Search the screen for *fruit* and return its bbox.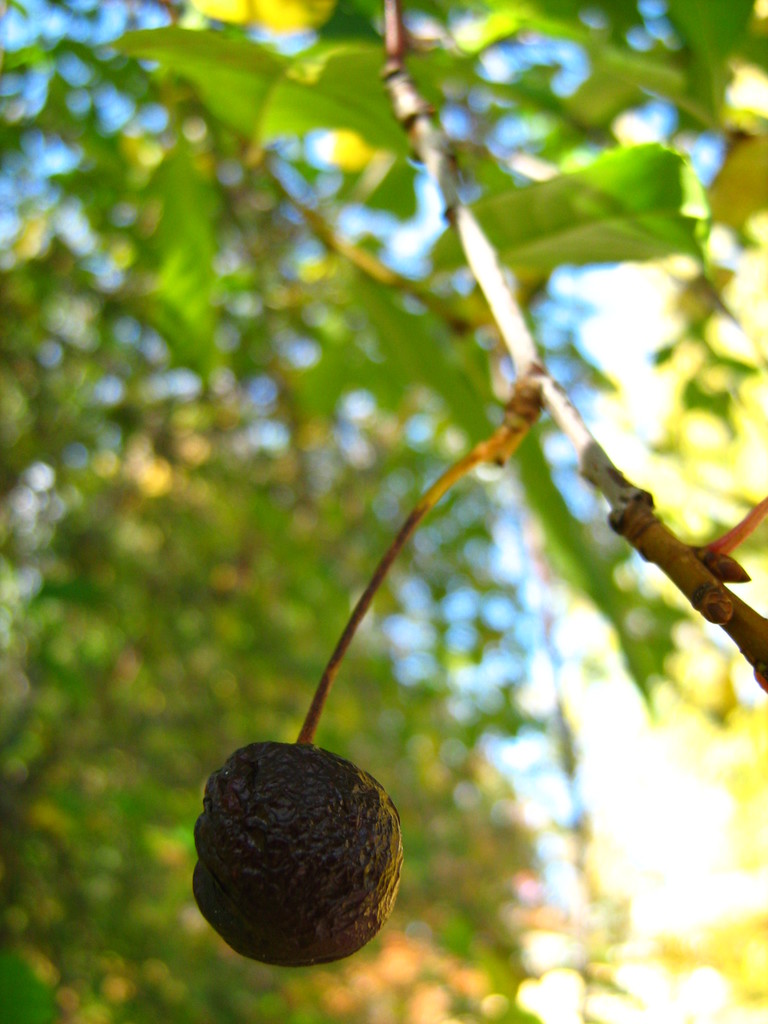
Found: {"x1": 191, "y1": 742, "x2": 403, "y2": 966}.
